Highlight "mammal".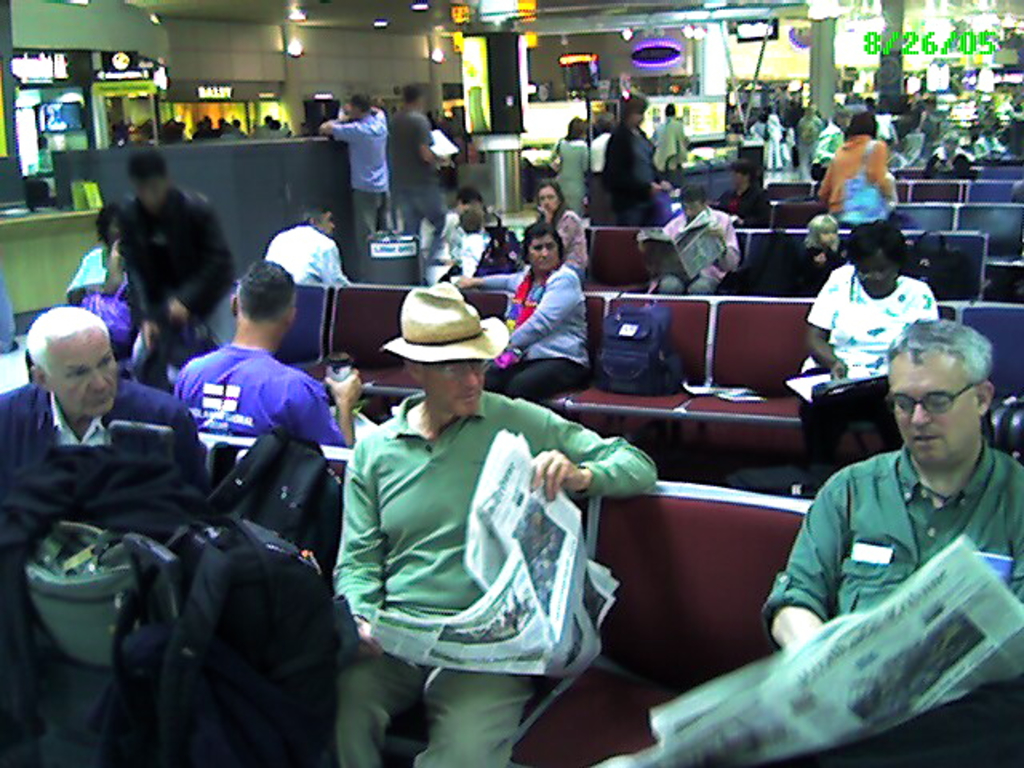
Highlighted region: 795,222,944,472.
